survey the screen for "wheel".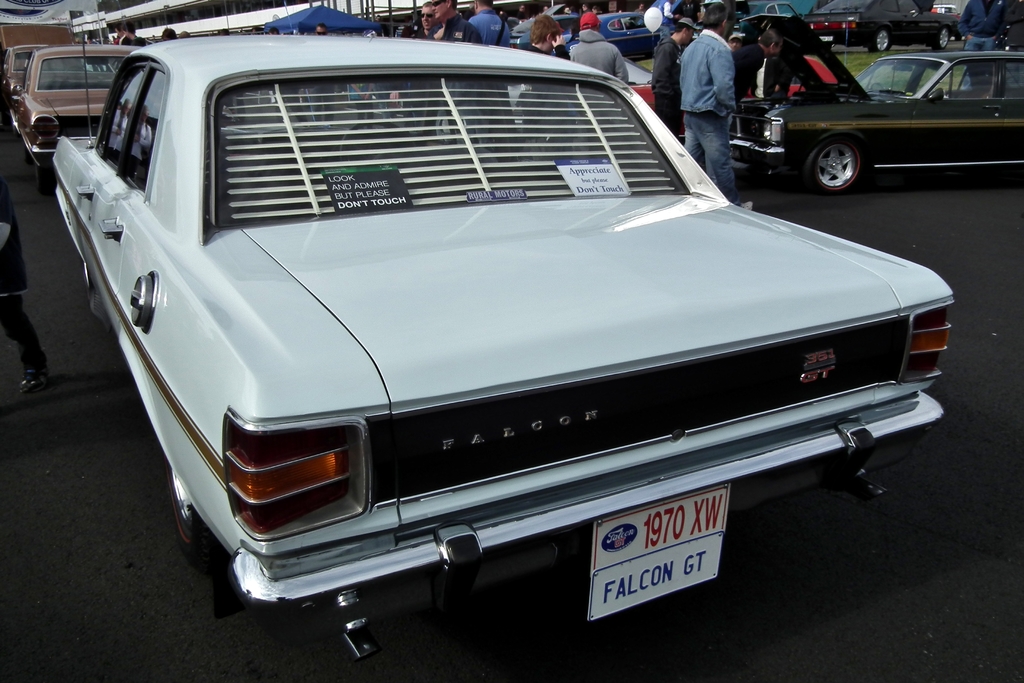
Survey found: x1=170 y1=477 x2=226 y2=577.
